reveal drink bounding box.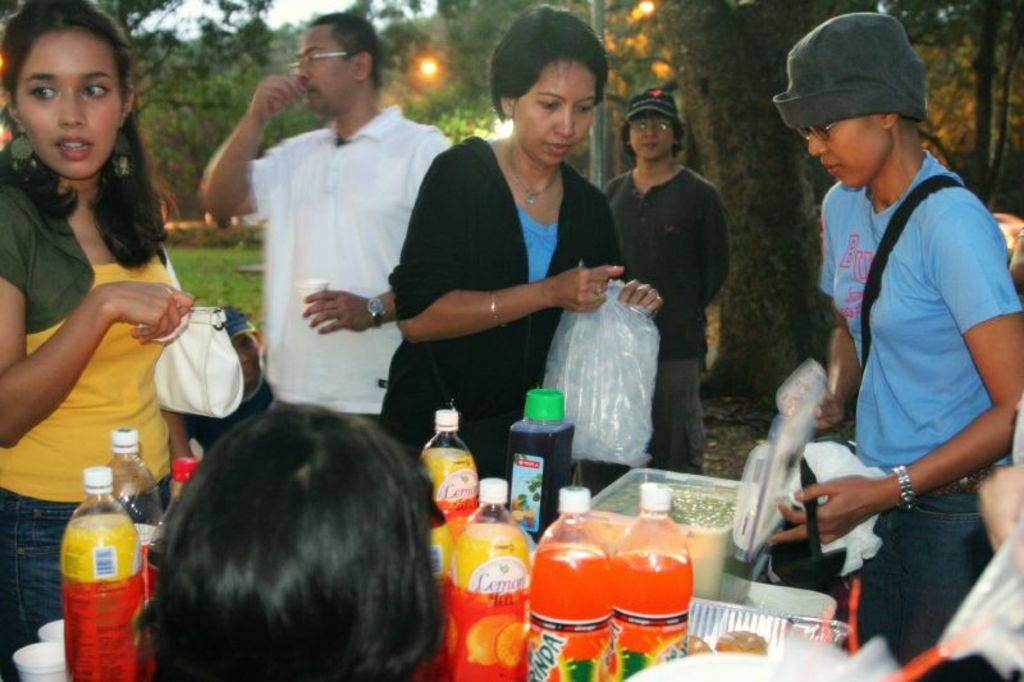
Revealed: box(614, 485, 689, 681).
